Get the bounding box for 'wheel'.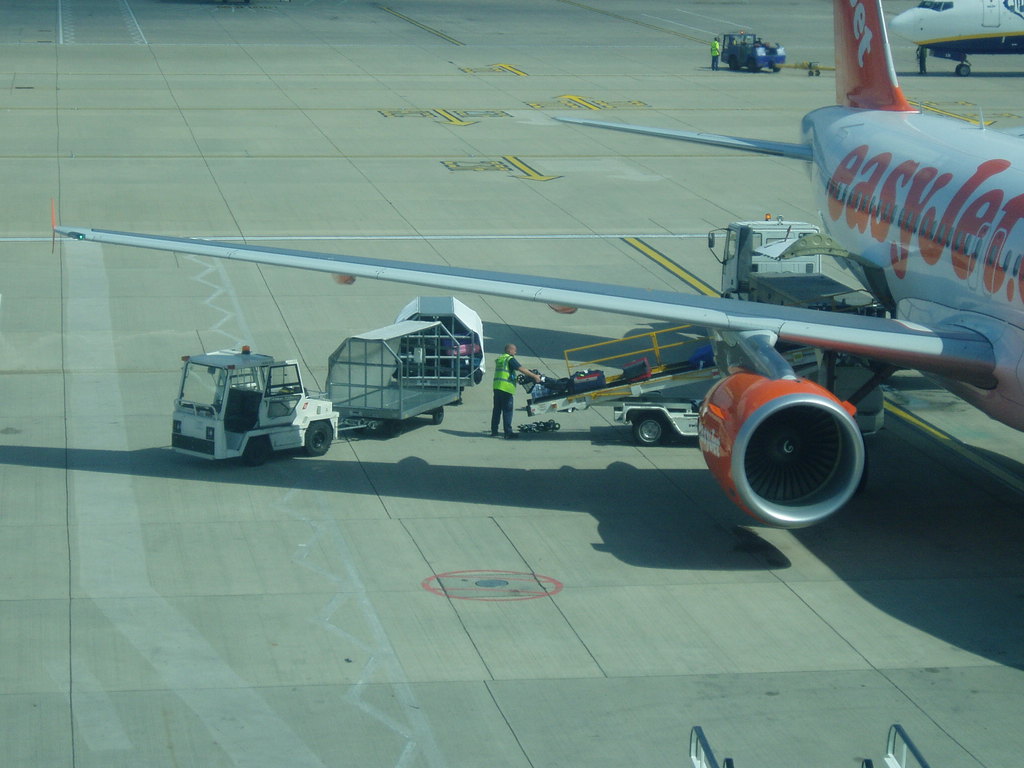
bbox=[728, 57, 739, 68].
